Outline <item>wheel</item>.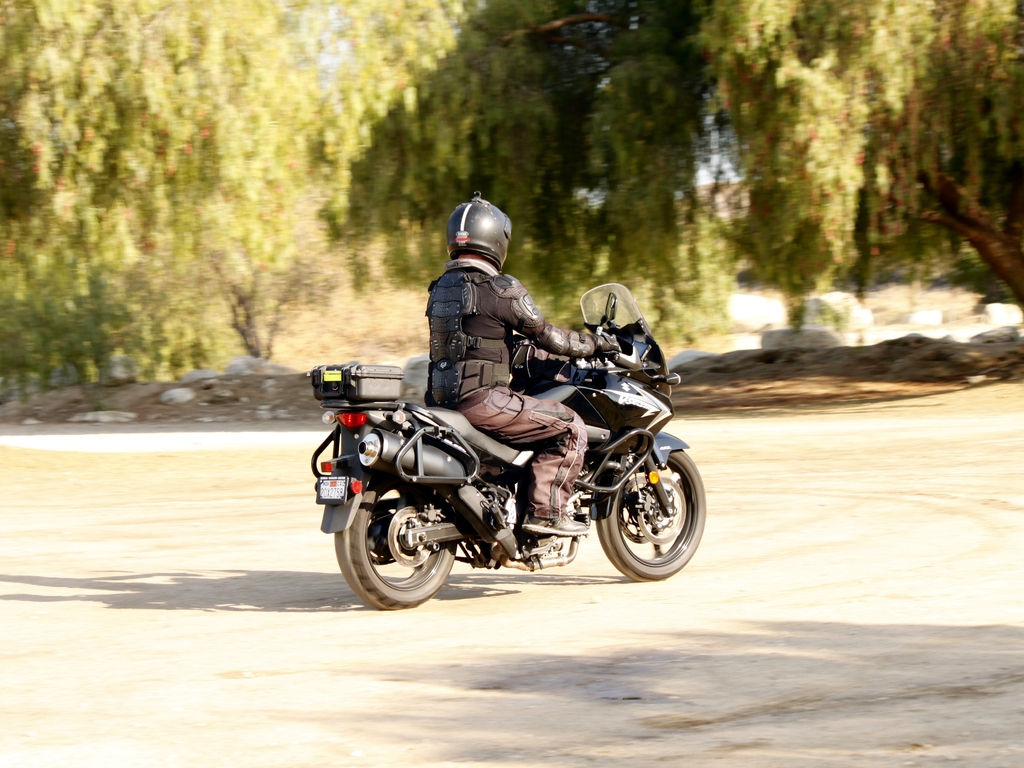
Outline: 596,449,705,580.
